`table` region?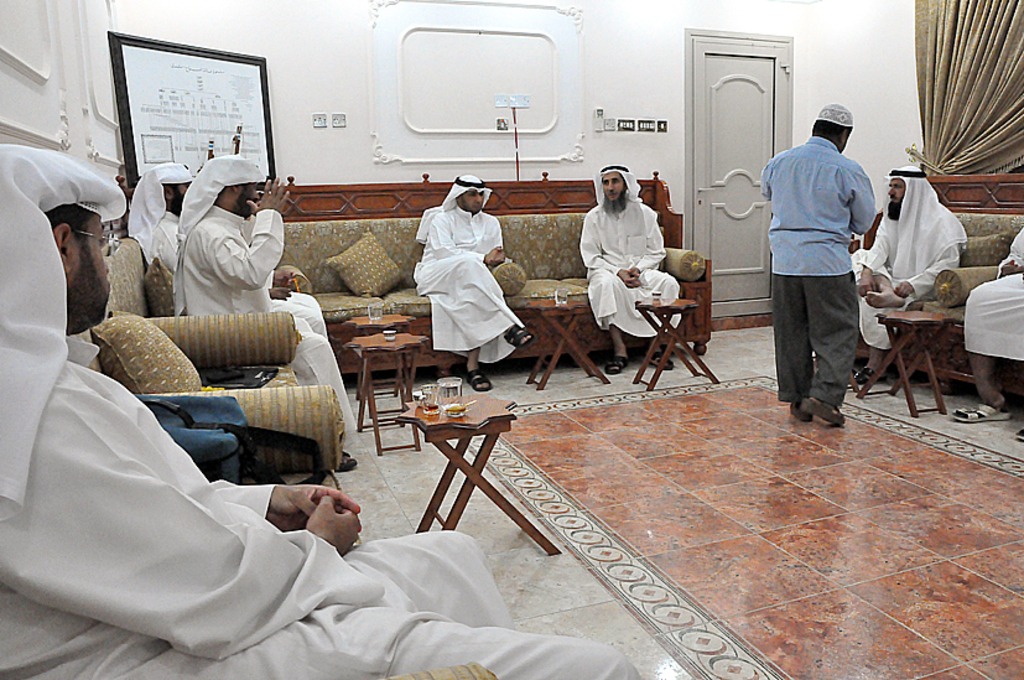
<region>525, 306, 613, 393</region>
